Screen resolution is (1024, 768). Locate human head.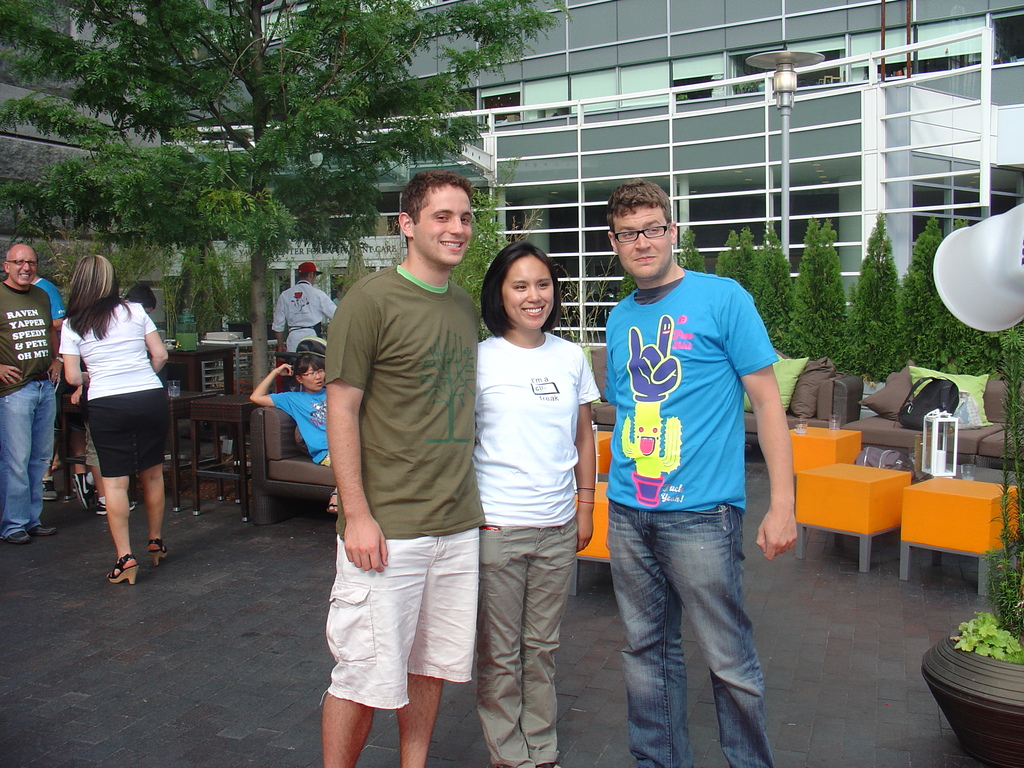
rect(72, 254, 119, 303).
